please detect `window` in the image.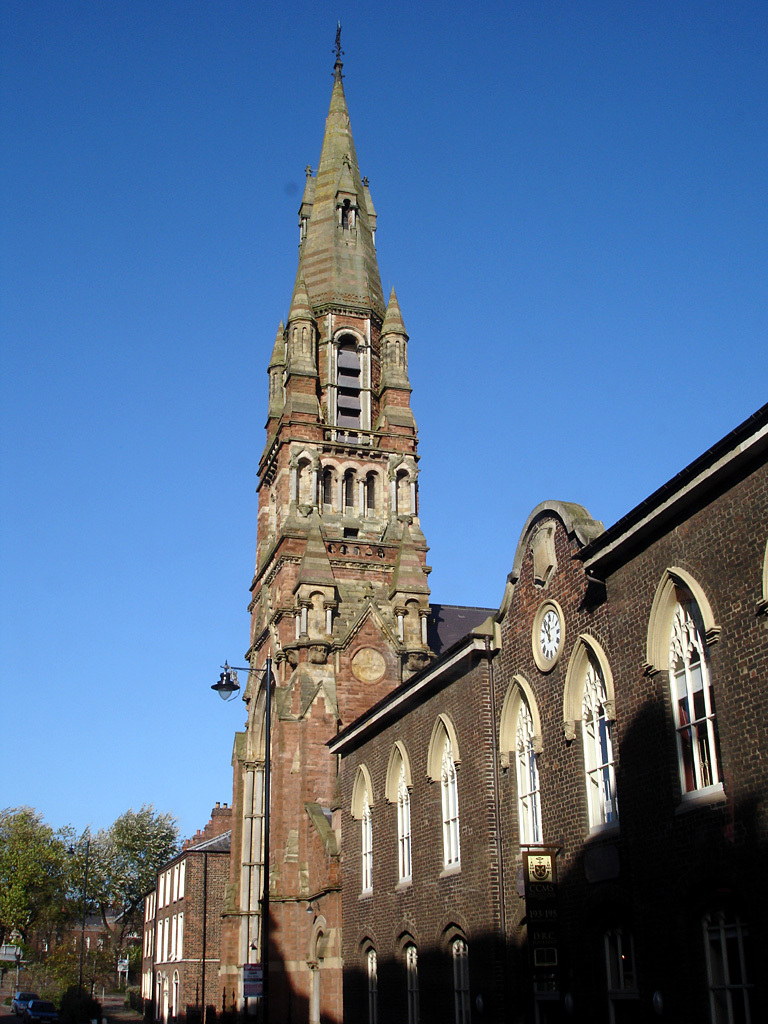
Rect(394, 761, 413, 884).
